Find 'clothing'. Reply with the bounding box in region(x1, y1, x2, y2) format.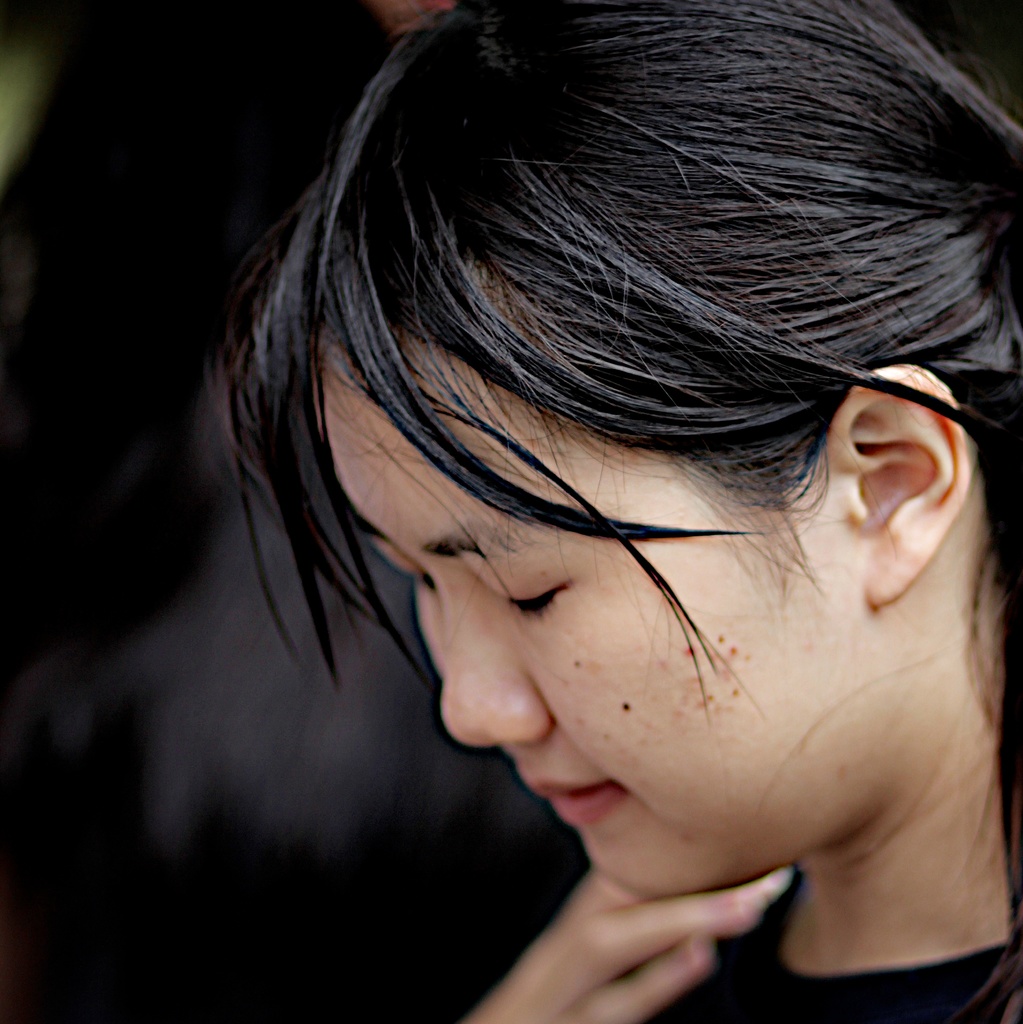
region(655, 853, 1022, 1023).
